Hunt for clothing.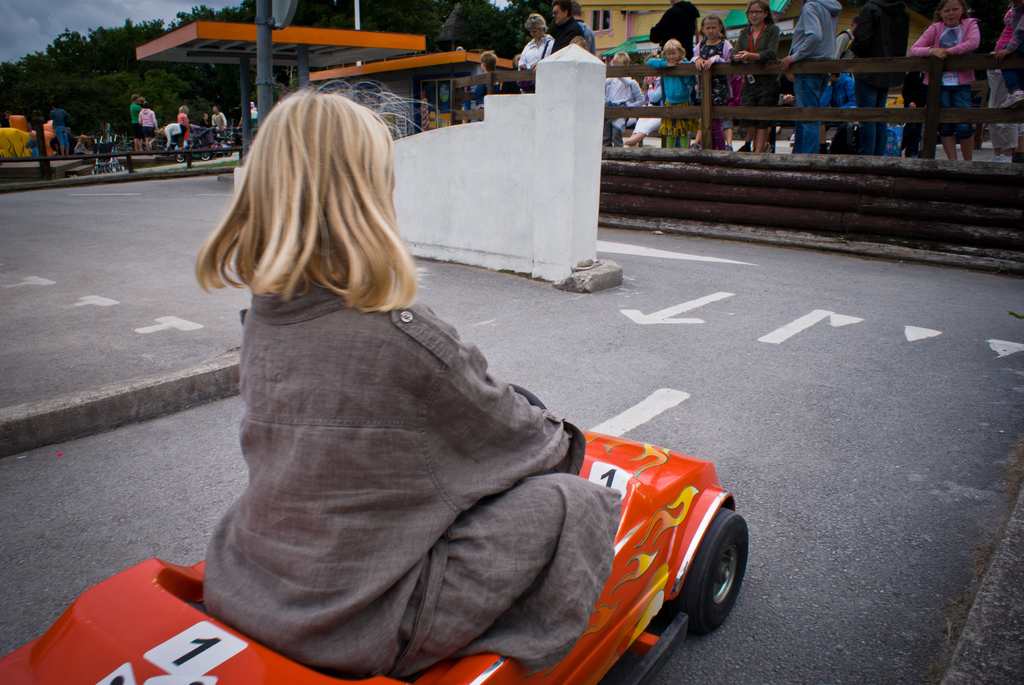
Hunted down at x1=573 y1=18 x2=594 y2=57.
